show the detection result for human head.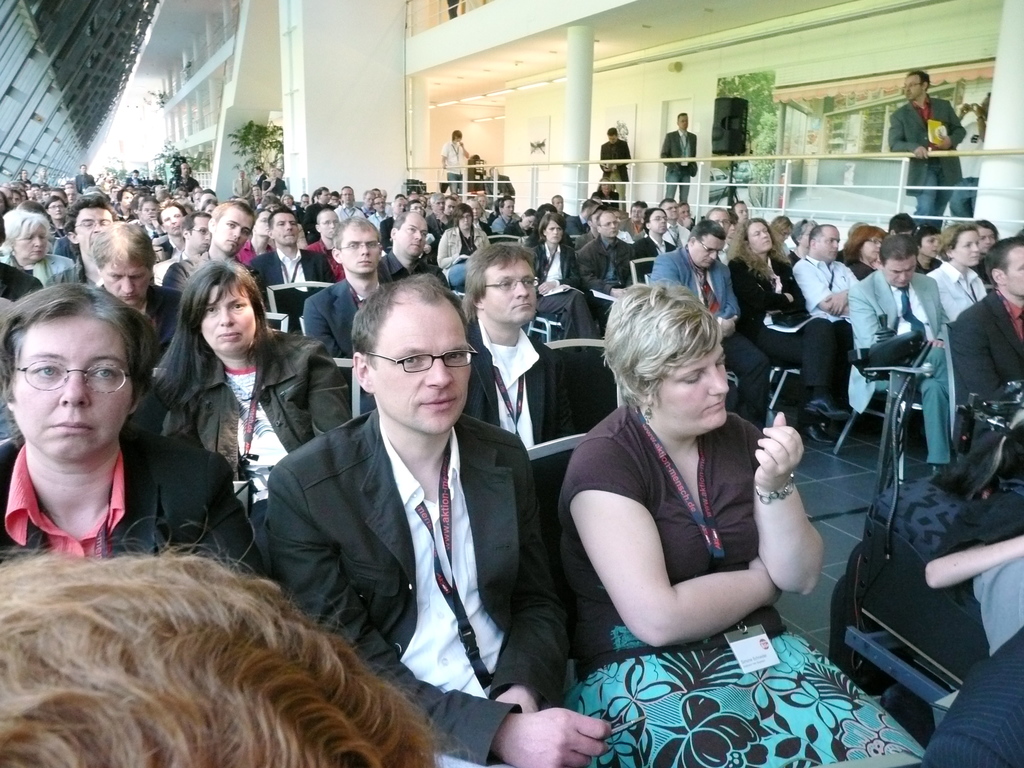
[211, 196, 255, 252].
